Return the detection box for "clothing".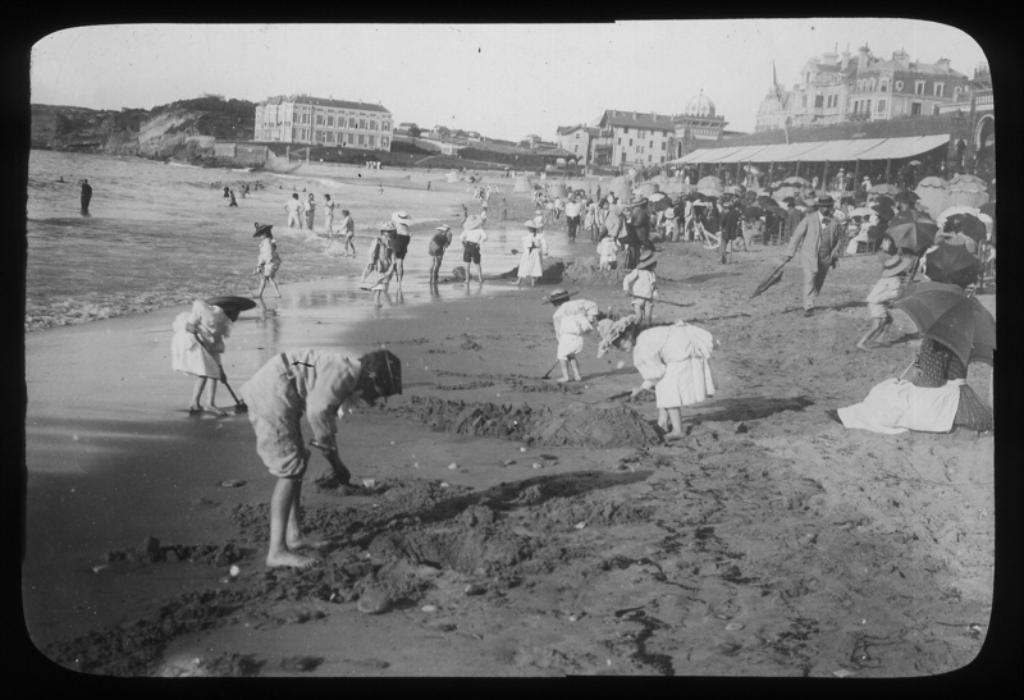
crop(636, 301, 731, 420).
